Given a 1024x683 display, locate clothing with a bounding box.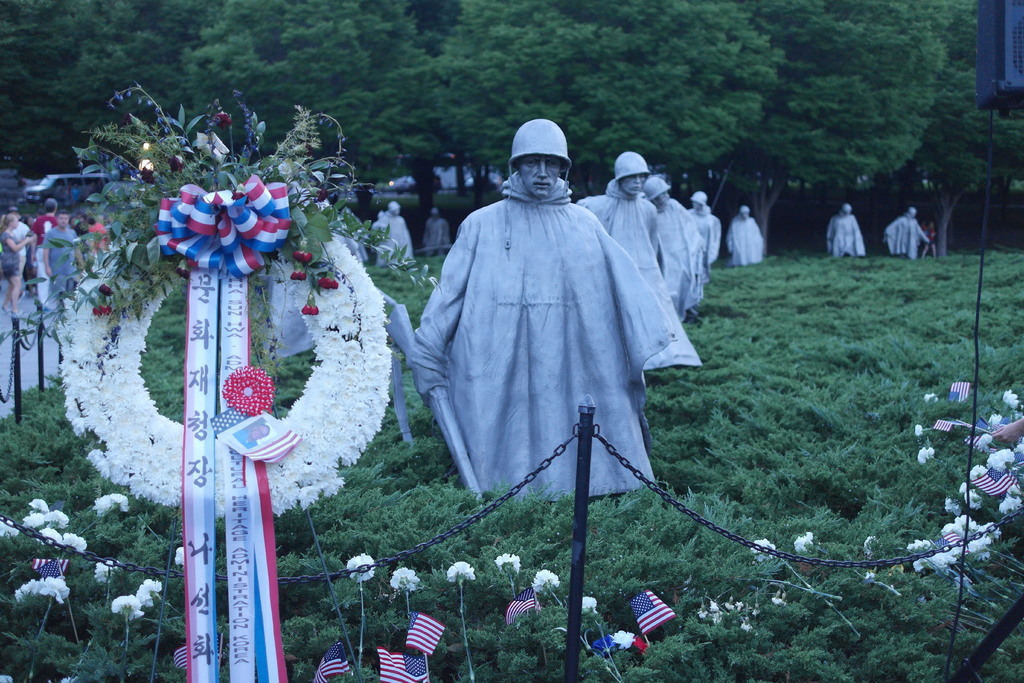
Located: [647,191,705,318].
